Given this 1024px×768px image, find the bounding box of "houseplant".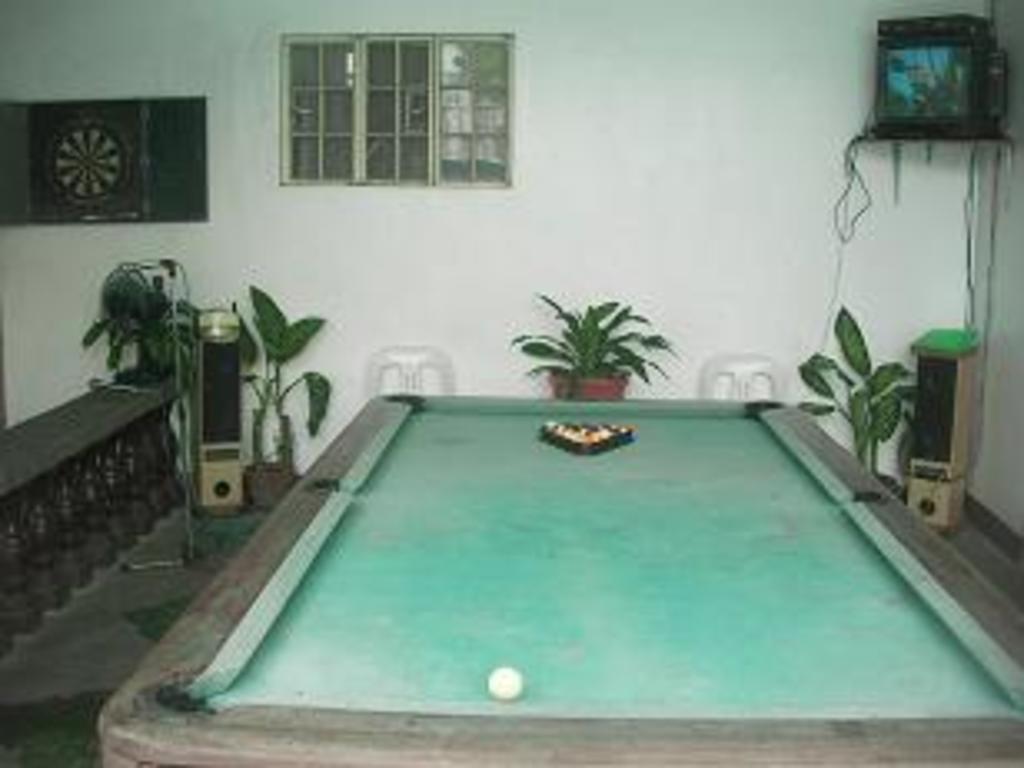
781/286/944/489.
